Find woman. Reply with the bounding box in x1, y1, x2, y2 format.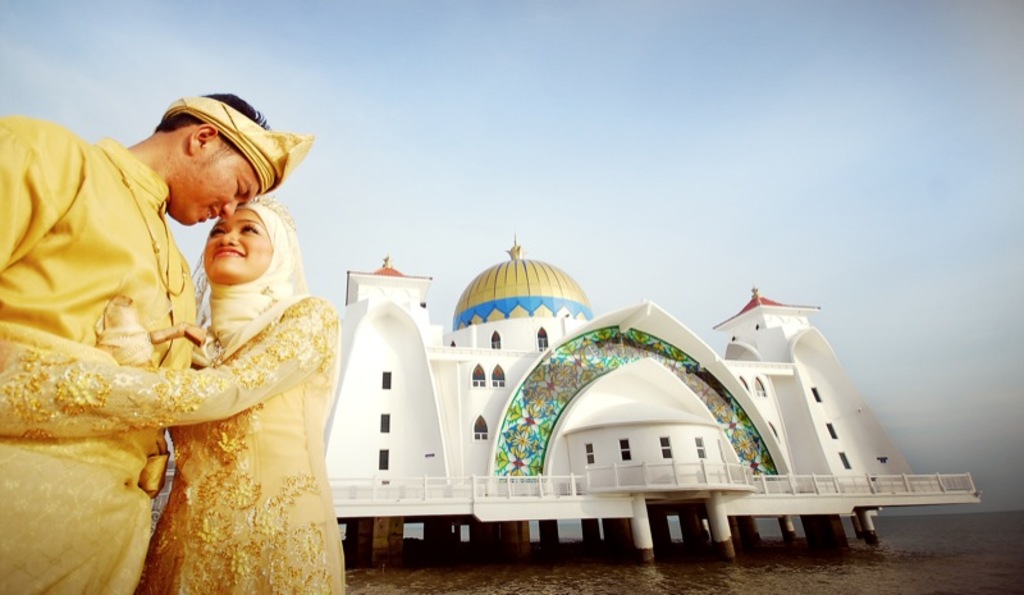
0, 193, 346, 594.
